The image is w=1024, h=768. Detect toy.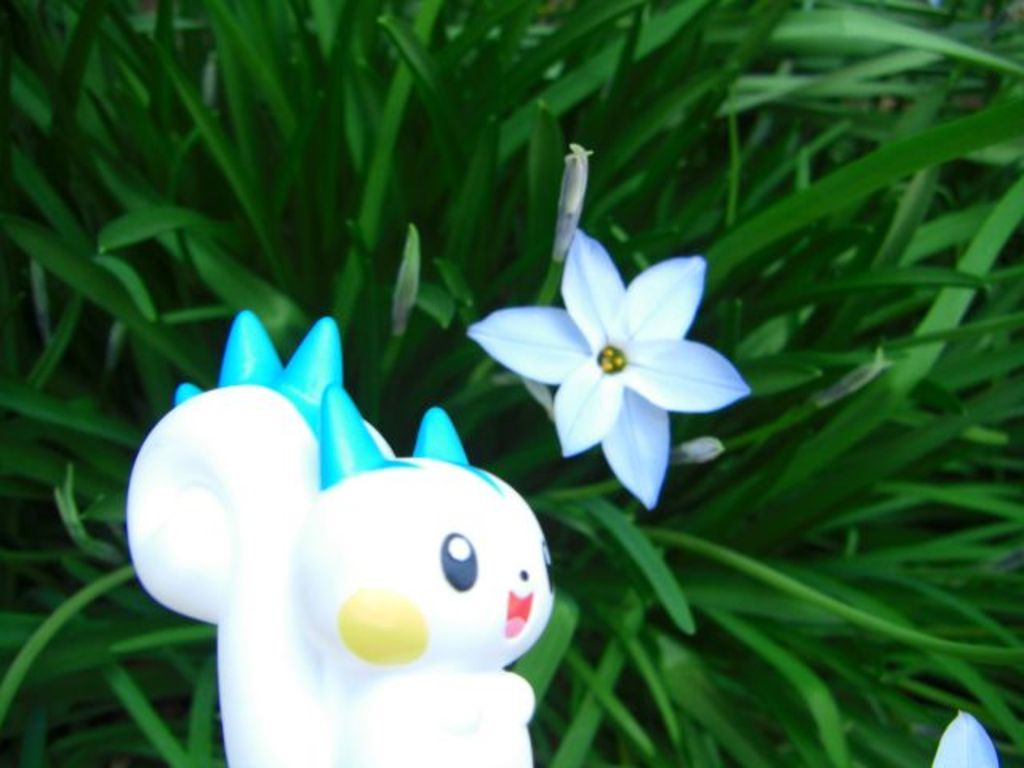
Detection: box(126, 310, 552, 766).
